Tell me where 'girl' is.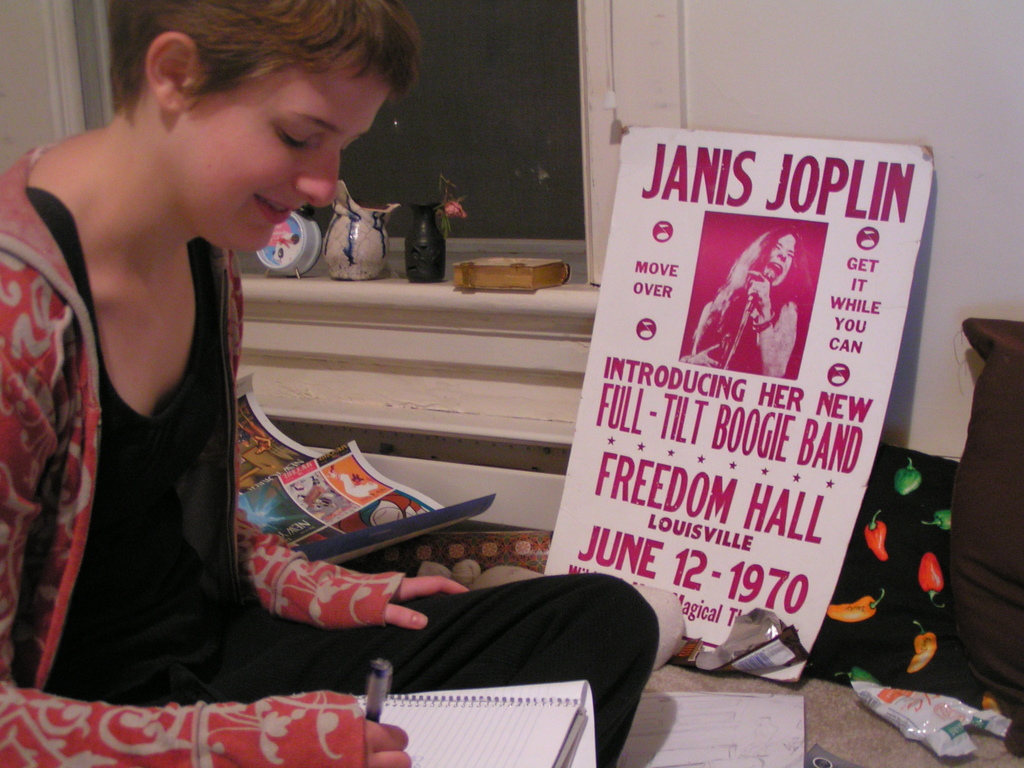
'girl' is at 1, 0, 660, 767.
